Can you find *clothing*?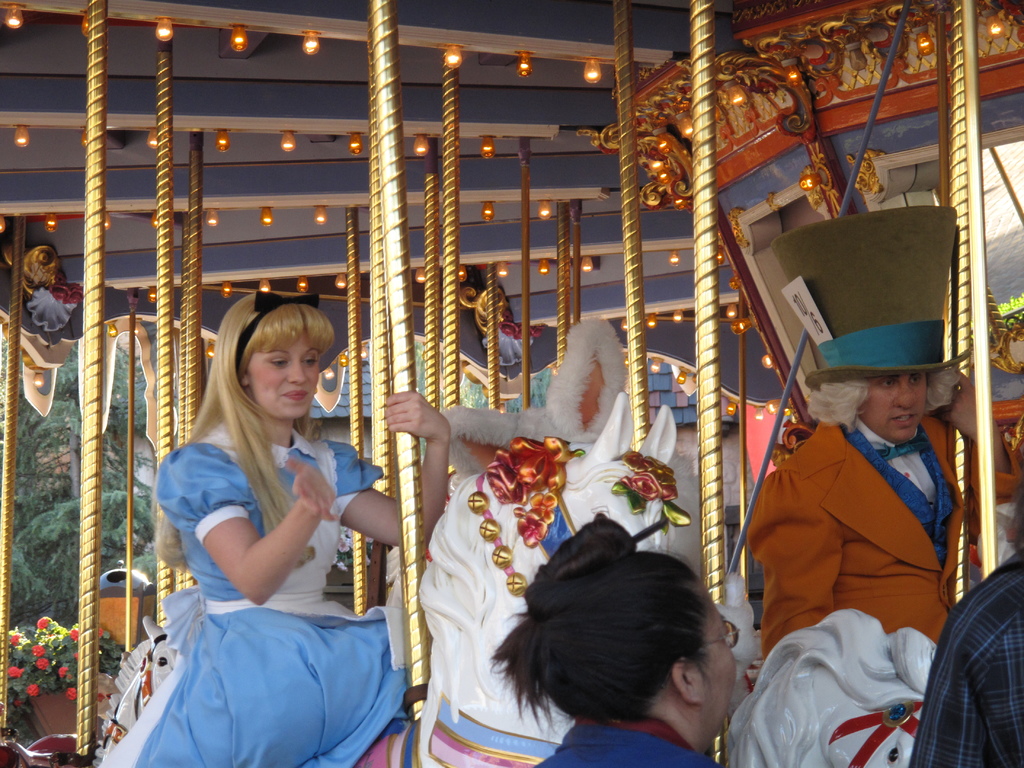
Yes, bounding box: locate(96, 422, 412, 767).
